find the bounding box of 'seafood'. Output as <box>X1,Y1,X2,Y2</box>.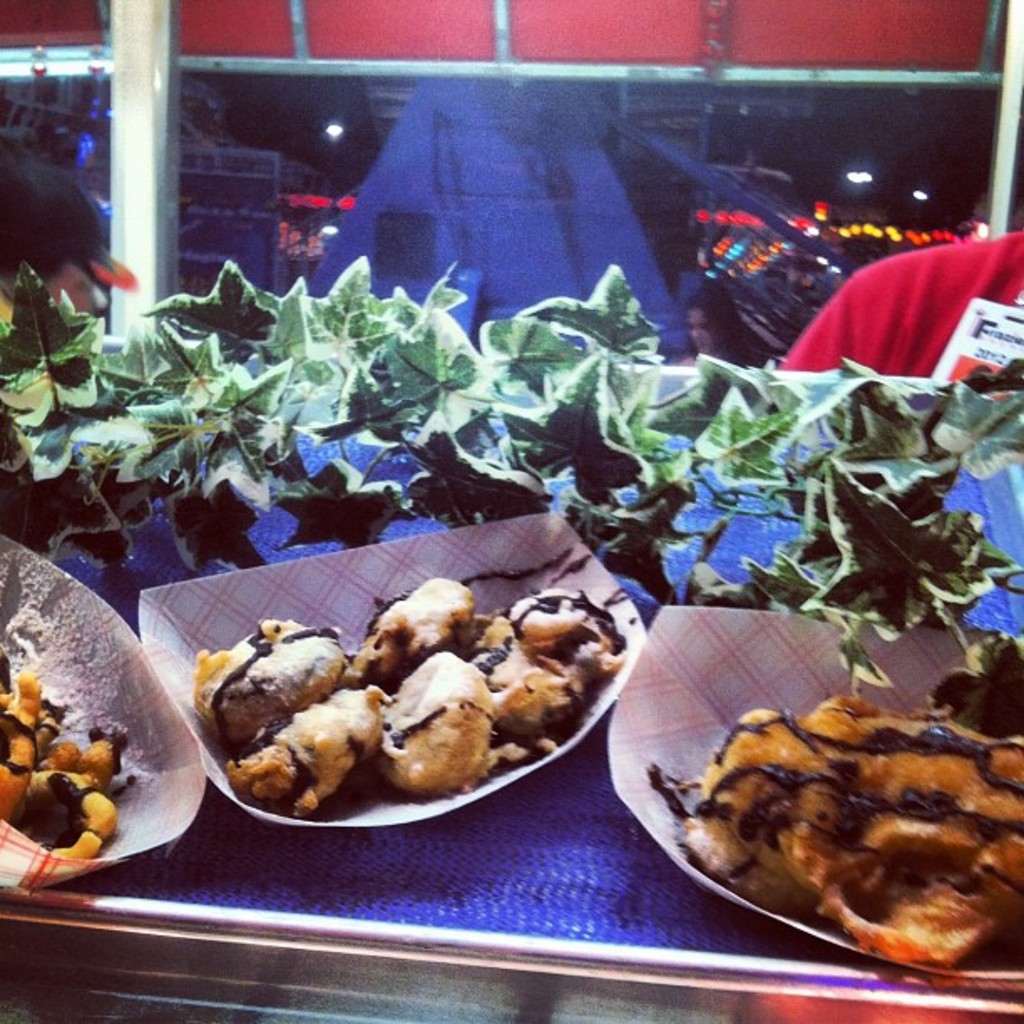
<box>659,713,1016,965</box>.
